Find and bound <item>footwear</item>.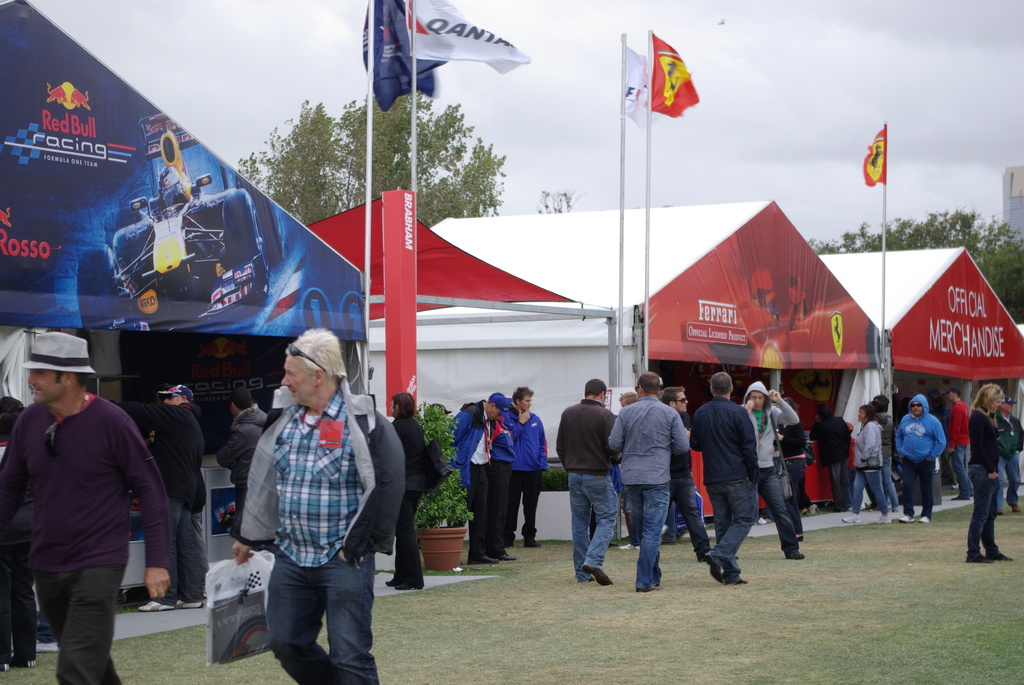
Bound: 844,512,860,523.
